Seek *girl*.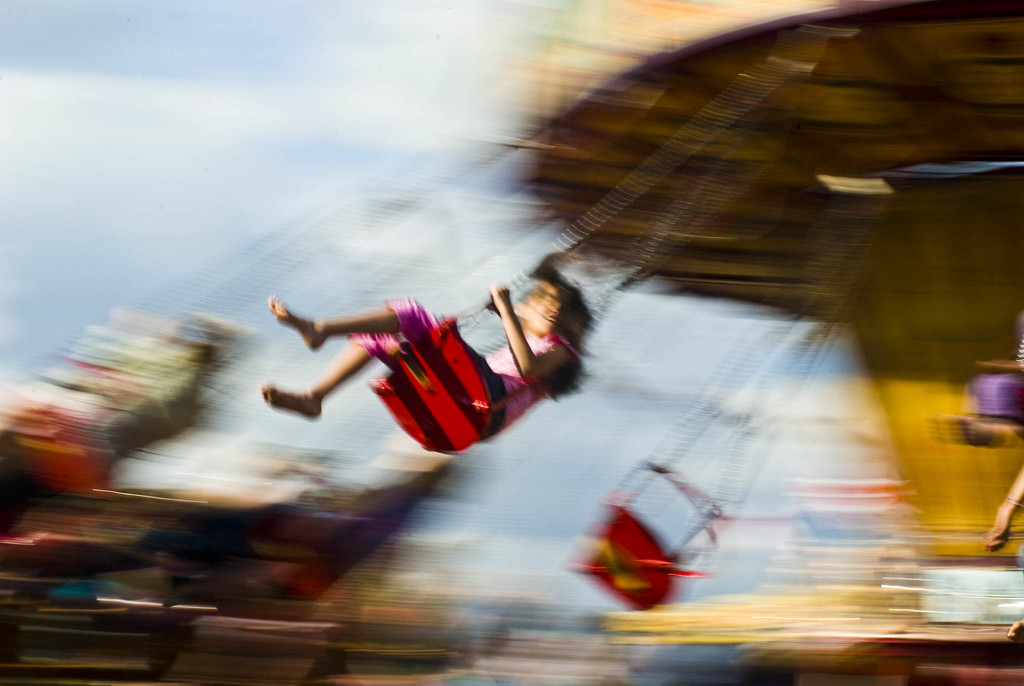
{"left": 266, "top": 265, "right": 590, "bottom": 457}.
